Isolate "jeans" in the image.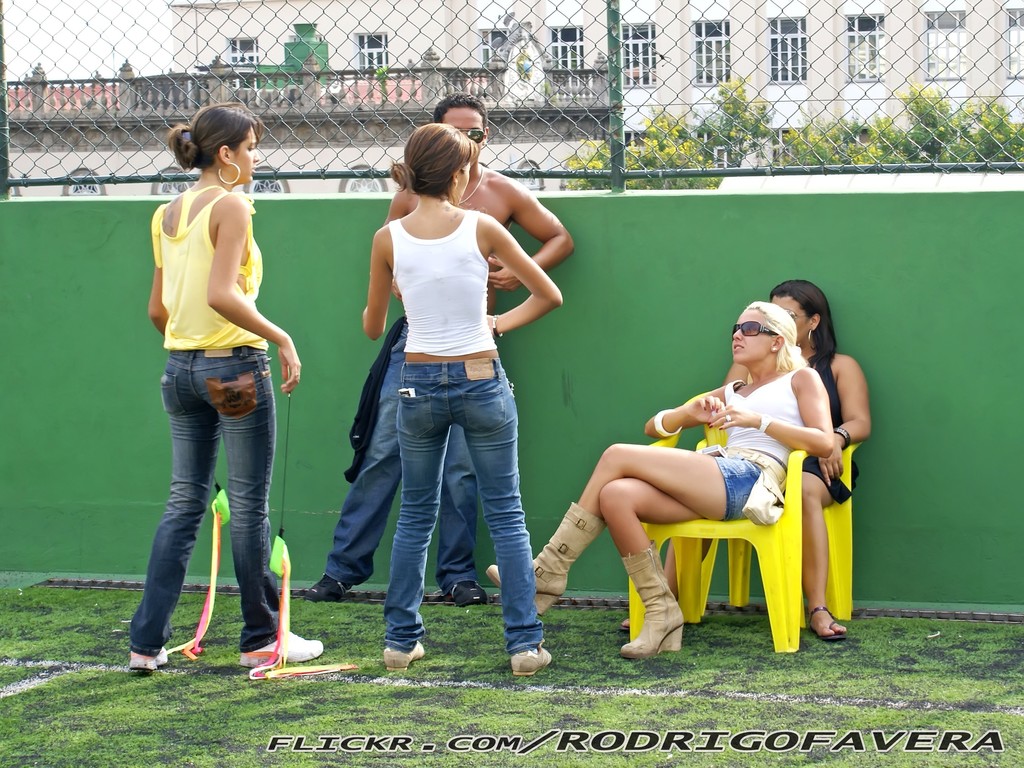
Isolated region: rect(385, 355, 551, 649).
